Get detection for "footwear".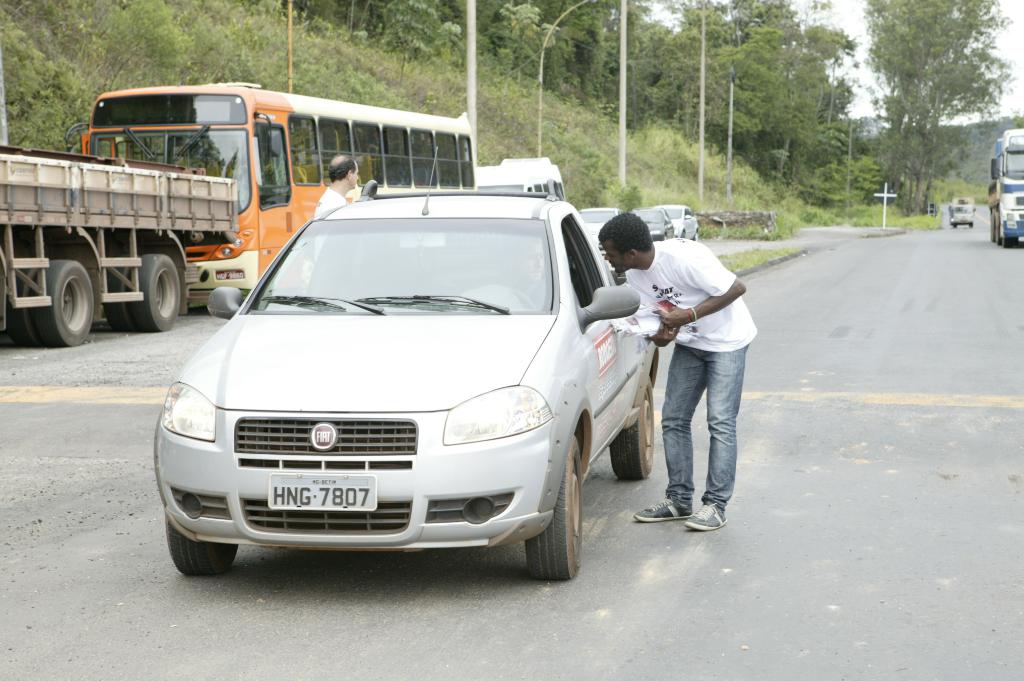
Detection: locate(631, 497, 697, 524).
